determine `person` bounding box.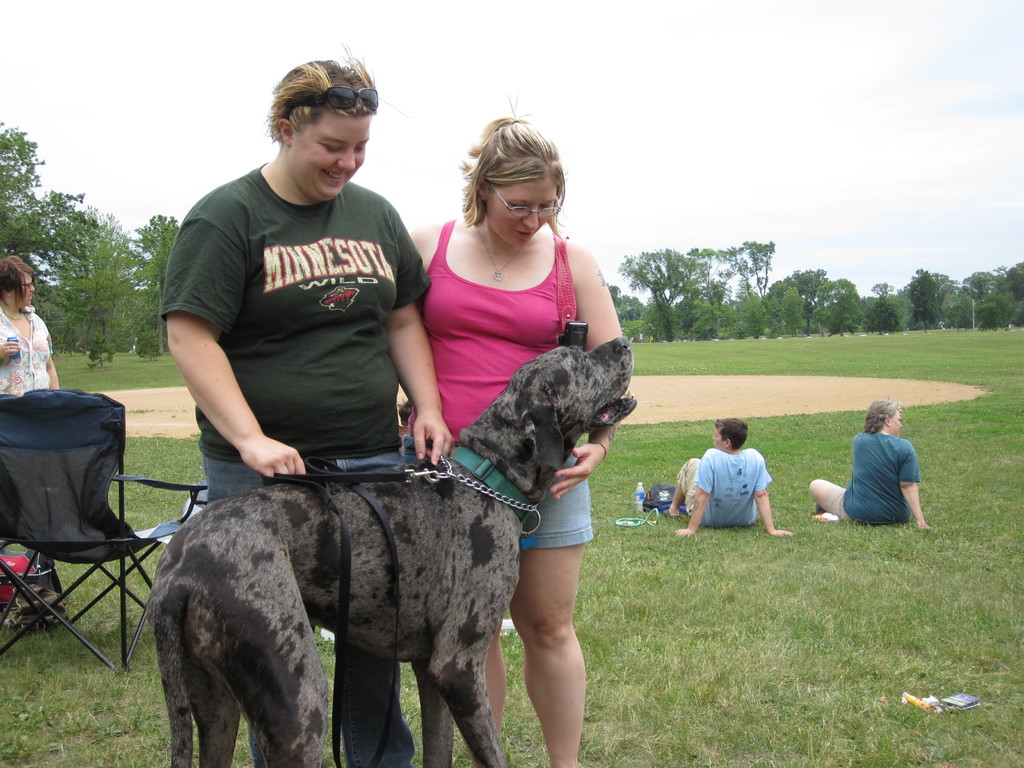
Determined: 0, 248, 60, 618.
